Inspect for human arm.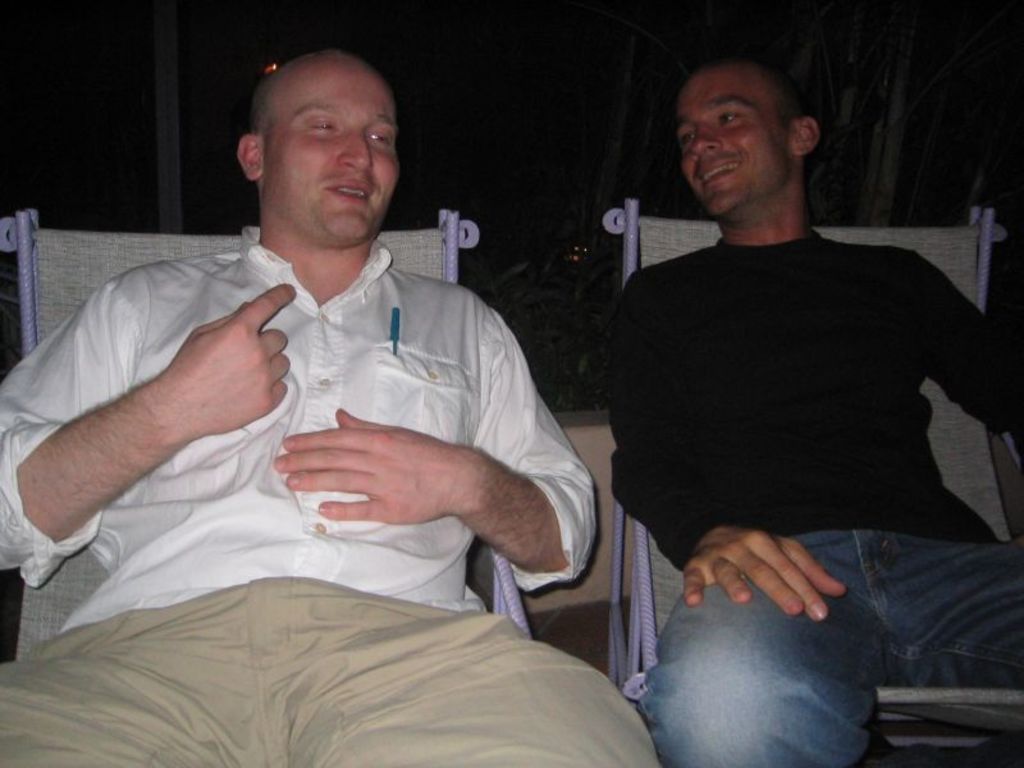
Inspection: <bbox>593, 329, 813, 609</bbox>.
